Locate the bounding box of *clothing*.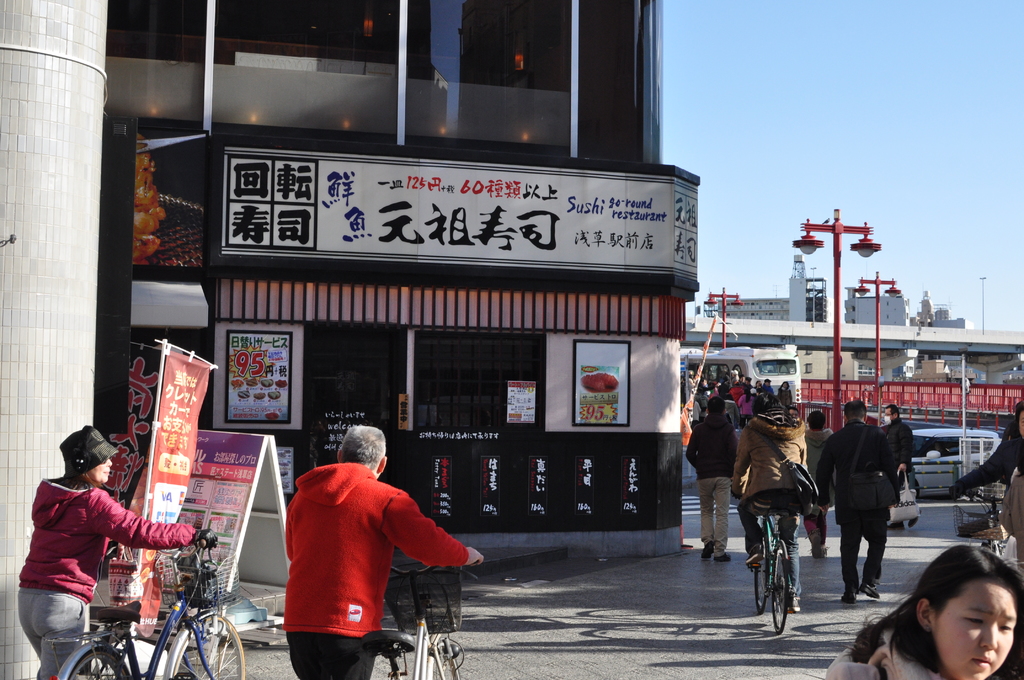
Bounding box: 819, 416, 895, 592.
